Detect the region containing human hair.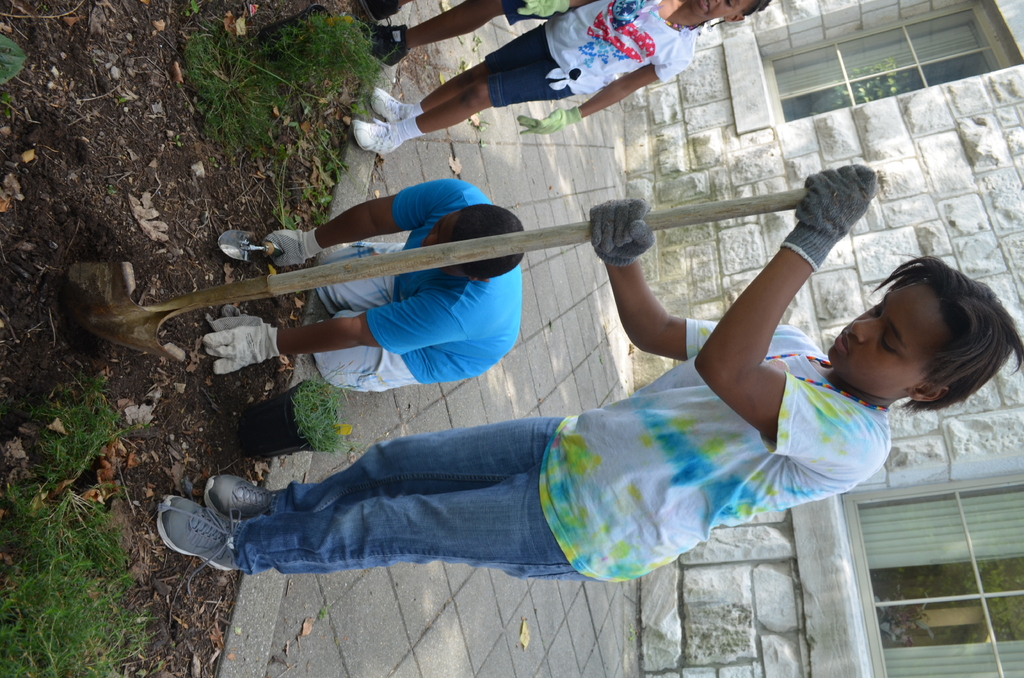
741,0,774,17.
